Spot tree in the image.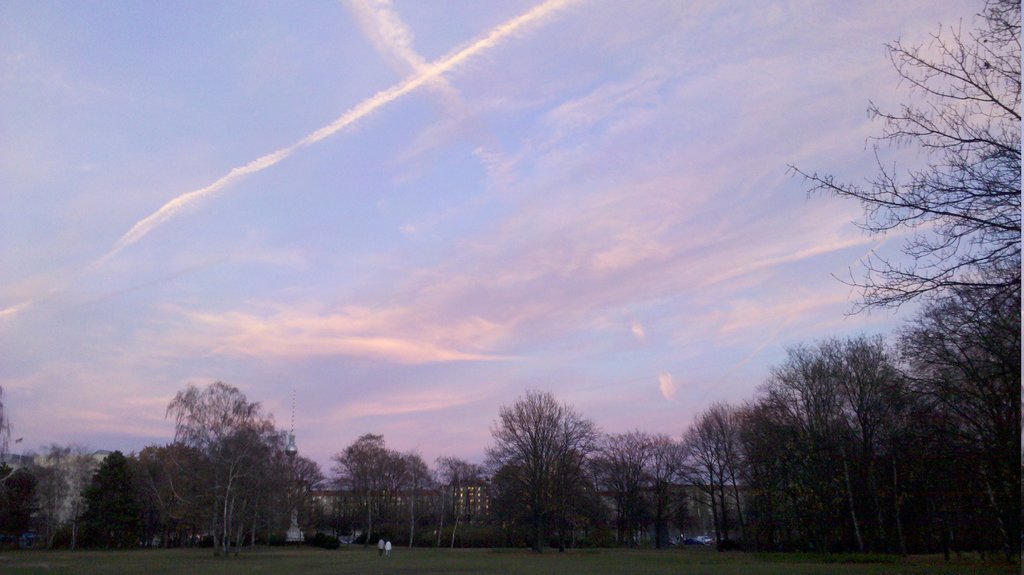
tree found at 0, 383, 19, 476.
